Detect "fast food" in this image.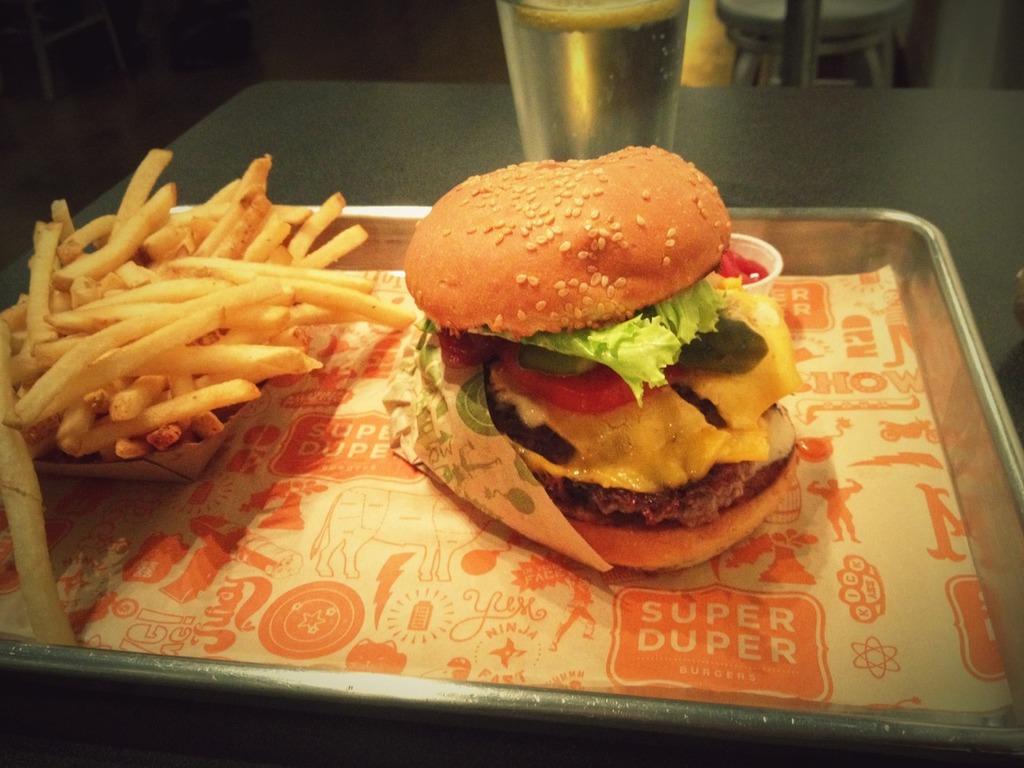
Detection: rect(0, 326, 64, 648).
